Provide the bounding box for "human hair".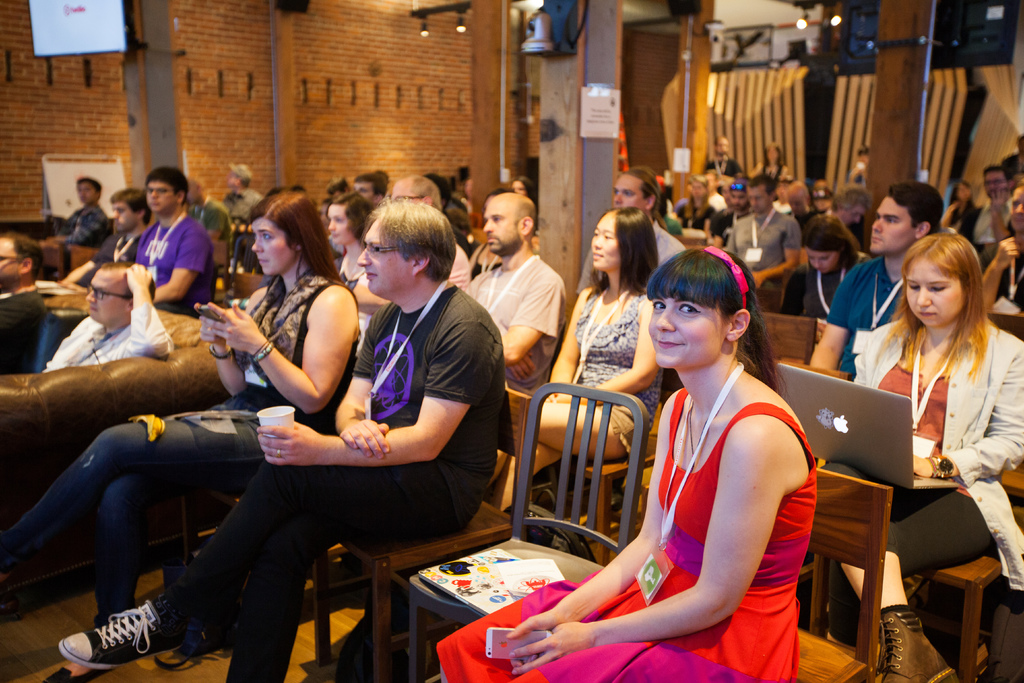
[x1=246, y1=186, x2=356, y2=306].
